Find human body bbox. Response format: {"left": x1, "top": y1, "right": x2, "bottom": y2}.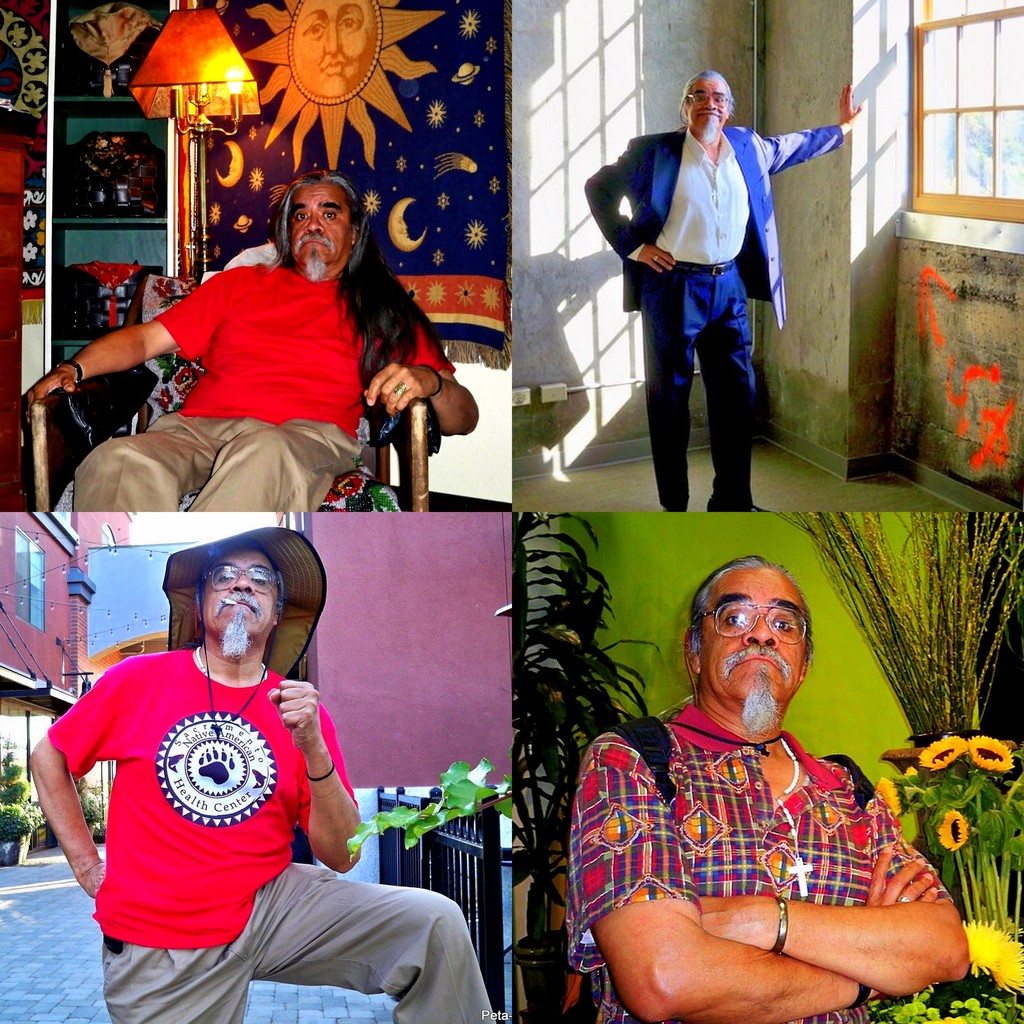
{"left": 554, "top": 552, "right": 986, "bottom": 1020}.
